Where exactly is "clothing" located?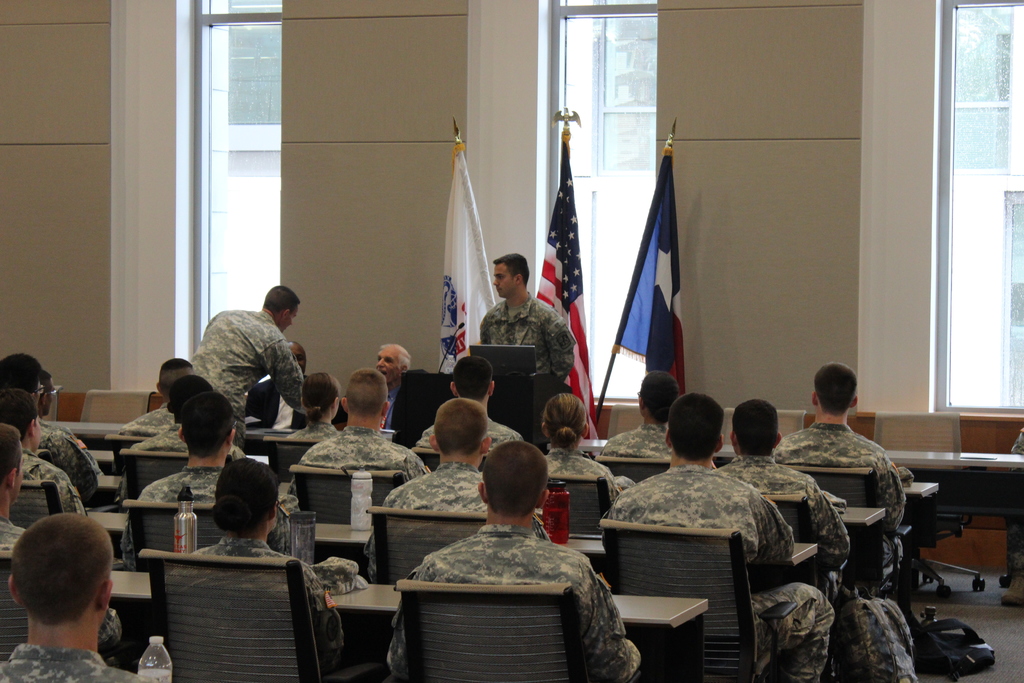
Its bounding box is locate(0, 644, 143, 682).
